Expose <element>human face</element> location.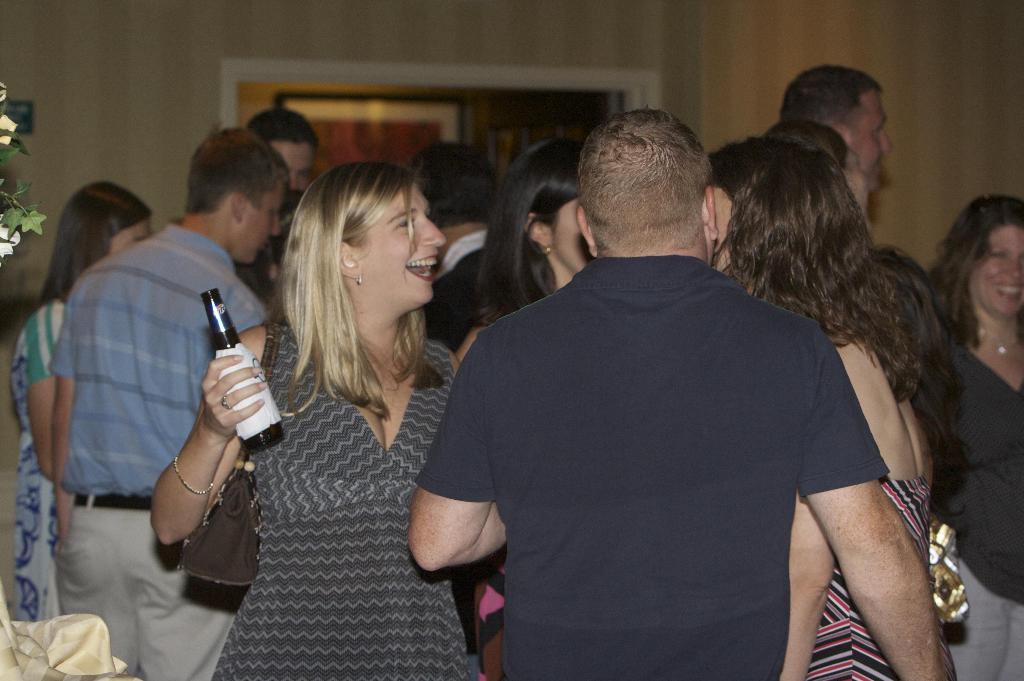
Exposed at [x1=550, y1=196, x2=593, y2=271].
